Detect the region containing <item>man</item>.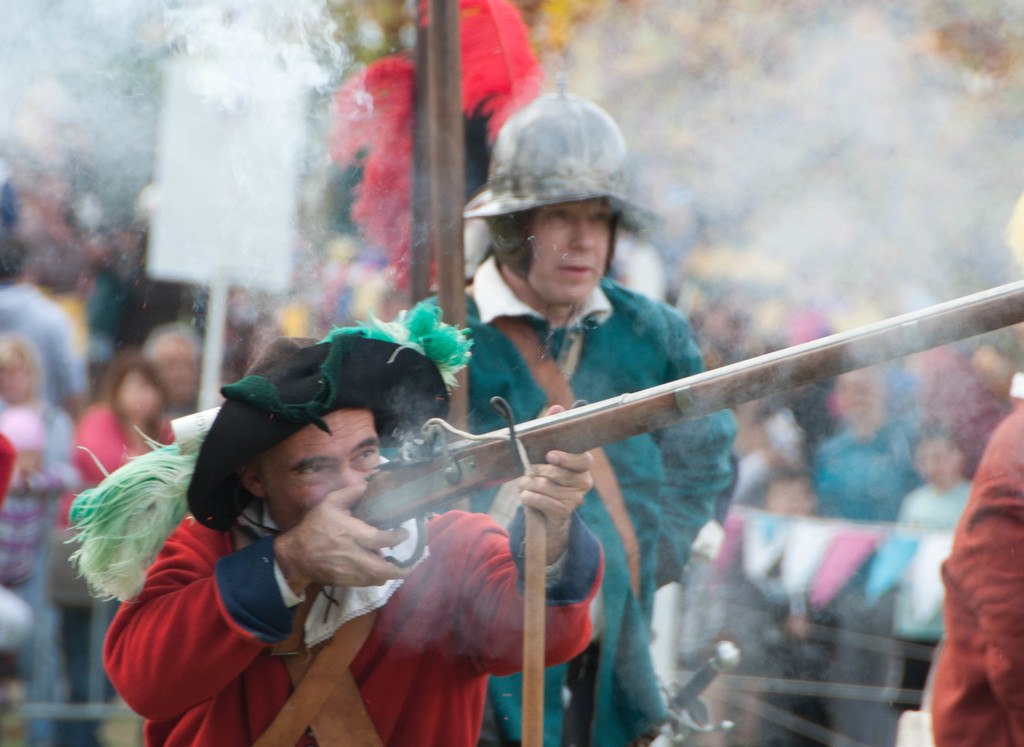
bbox=(420, 74, 733, 746).
